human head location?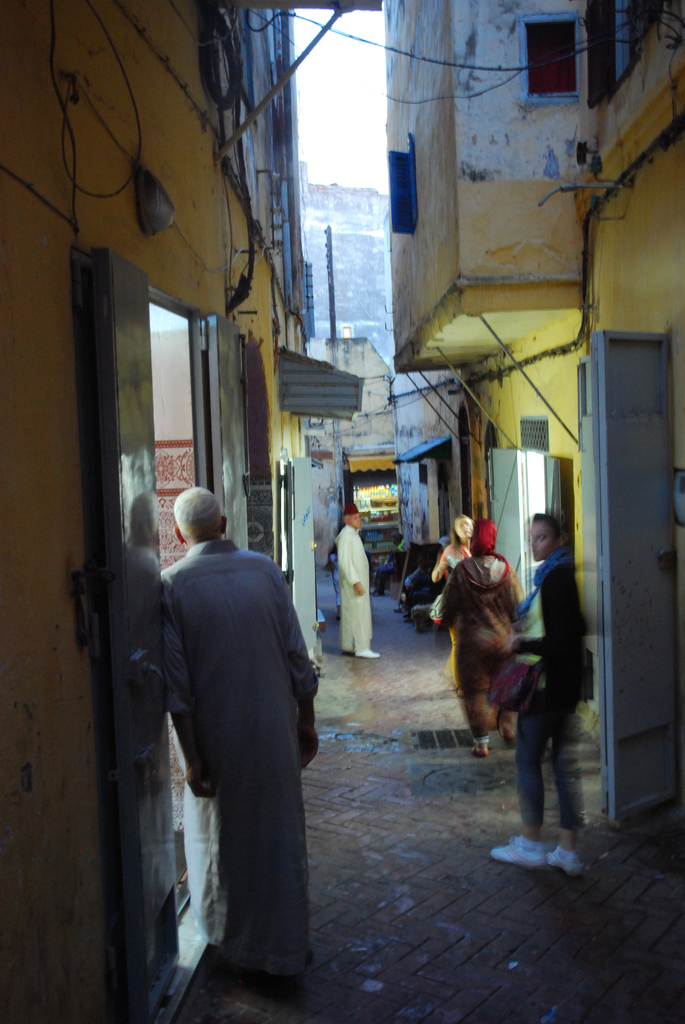
x1=467 y1=518 x2=493 y2=556
